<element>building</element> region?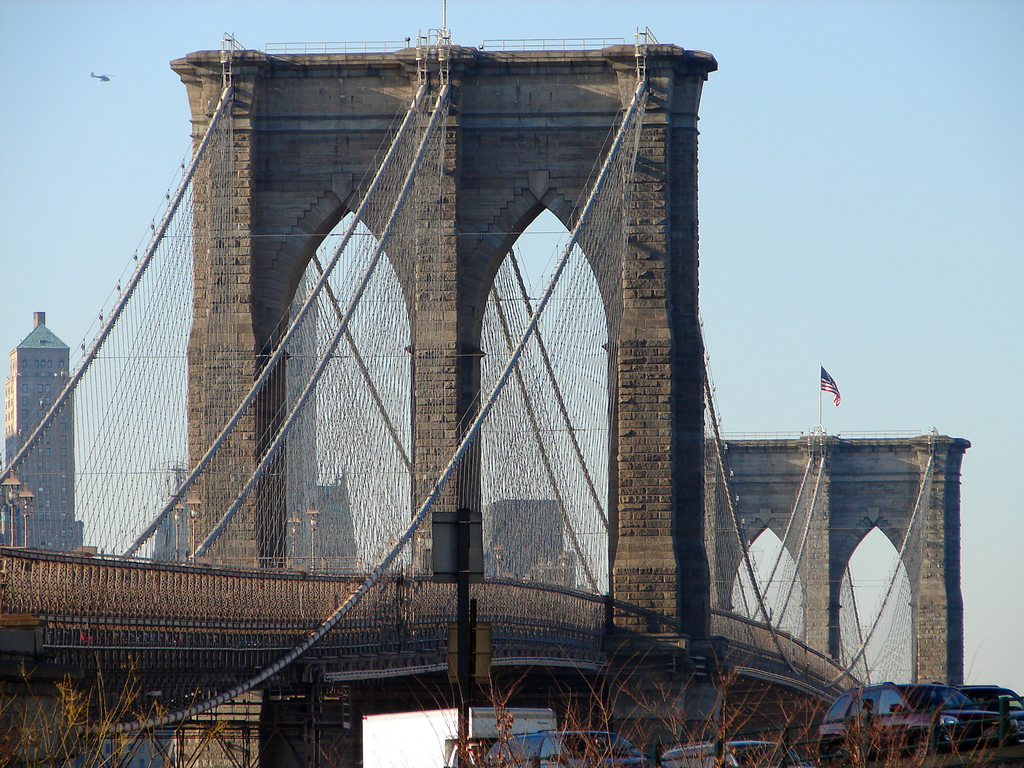
(left=316, top=478, right=362, bottom=573)
